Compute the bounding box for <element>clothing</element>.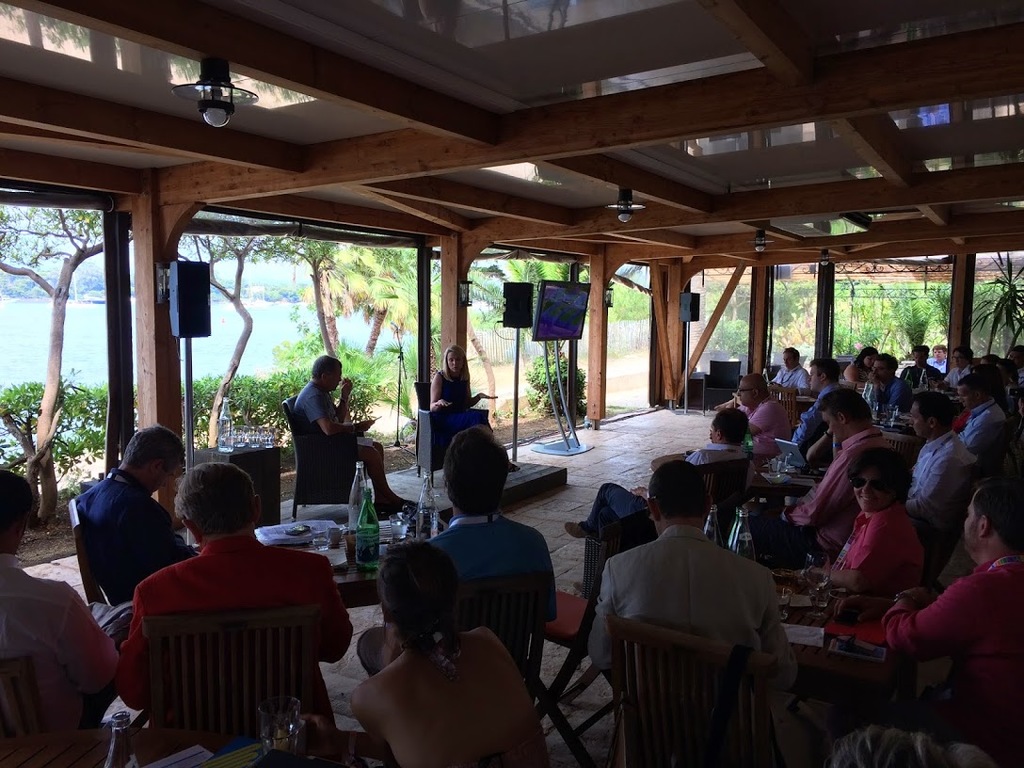
crop(925, 360, 946, 371).
